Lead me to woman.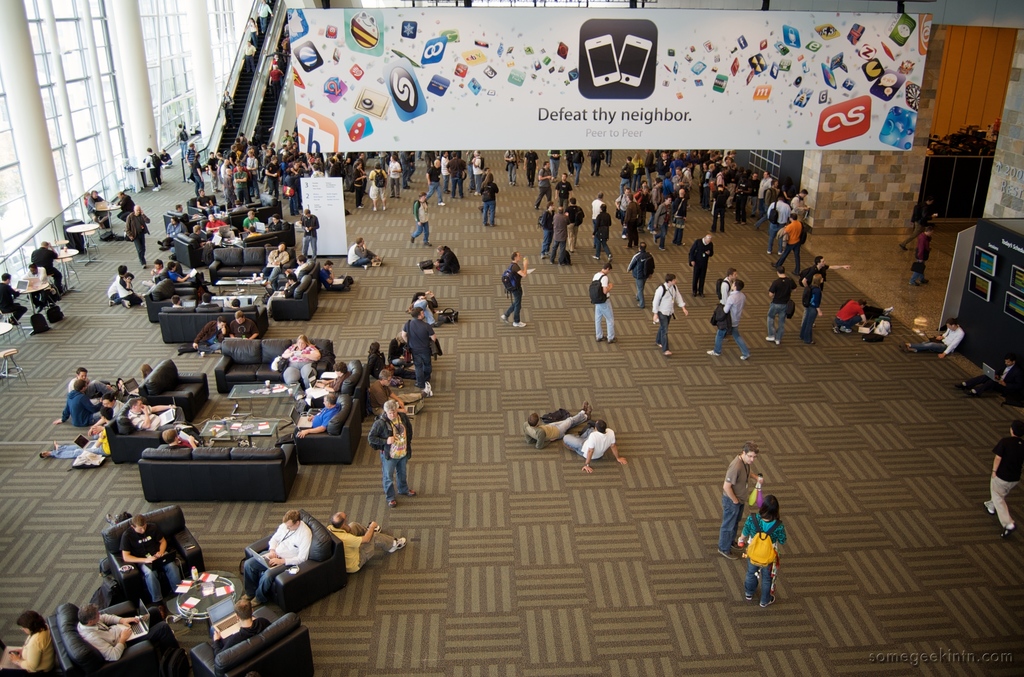
Lead to {"left": 386, "top": 327, "right": 416, "bottom": 372}.
